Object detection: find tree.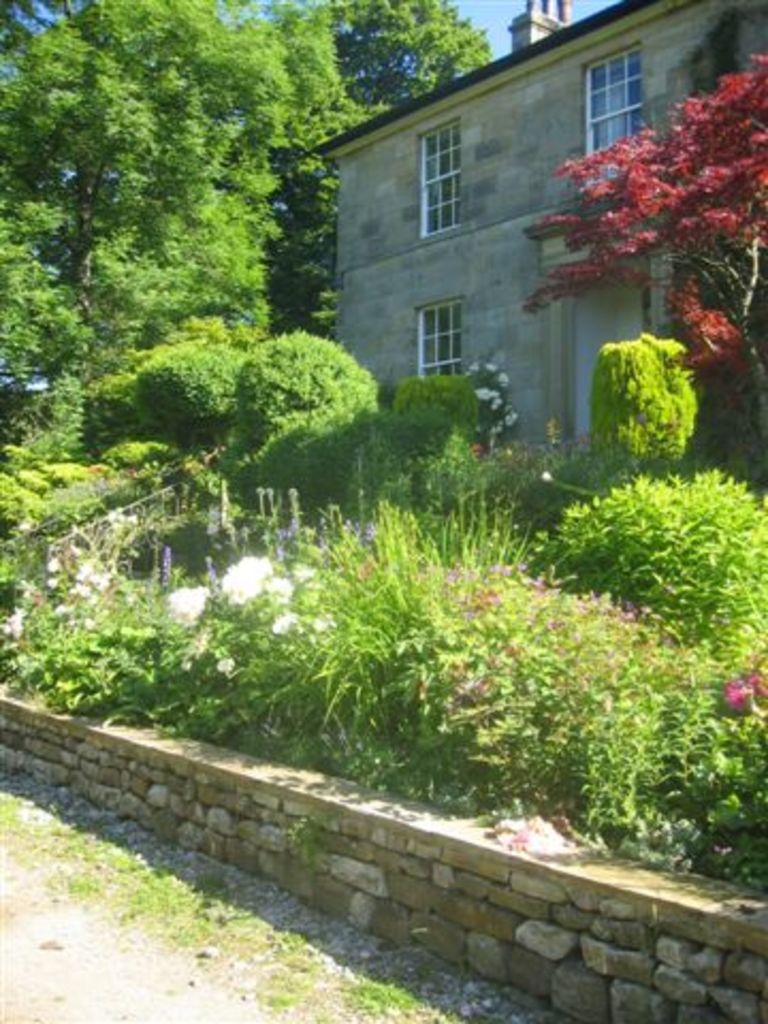
[left=17, top=38, right=324, bottom=465].
